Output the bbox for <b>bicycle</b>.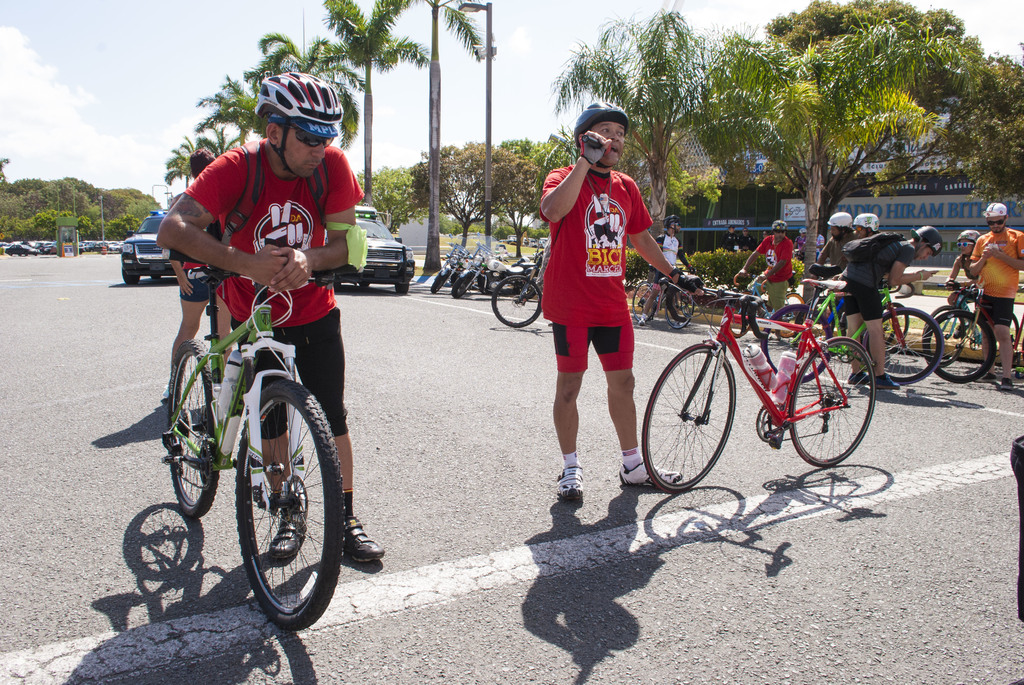
(921, 281, 1023, 380).
